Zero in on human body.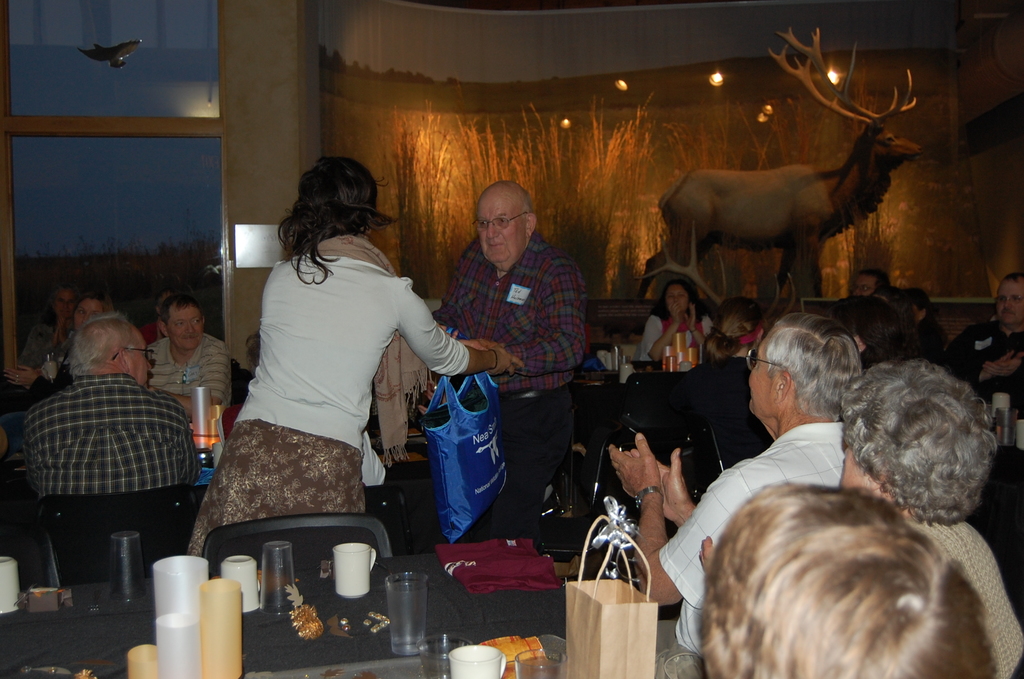
Zeroed in: 700/483/1005/678.
